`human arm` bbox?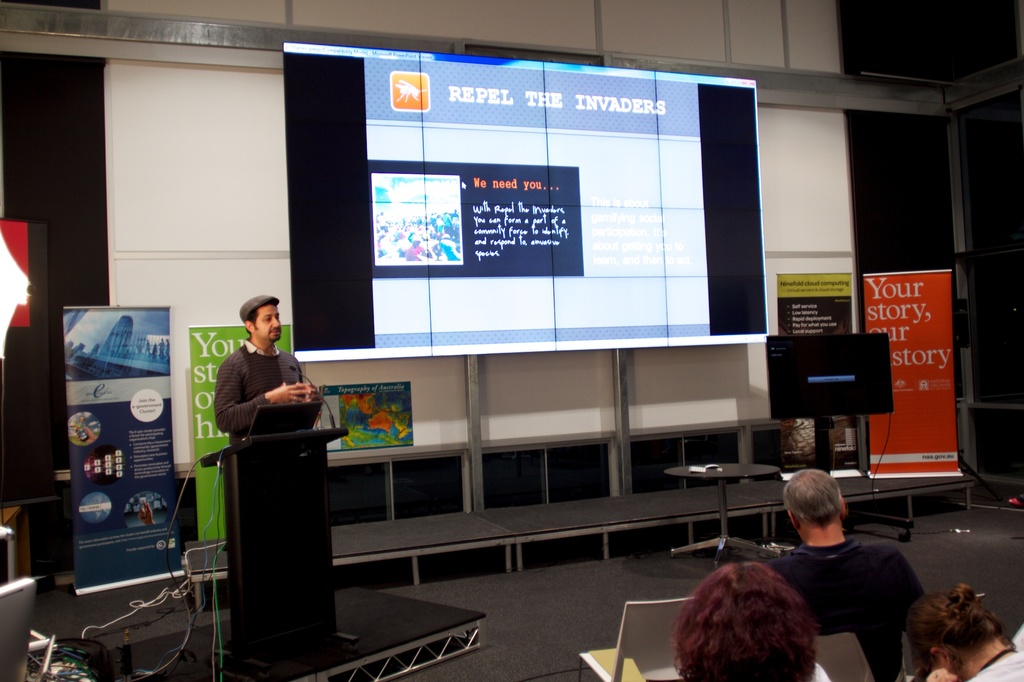
{"x1": 206, "y1": 364, "x2": 300, "y2": 439}
